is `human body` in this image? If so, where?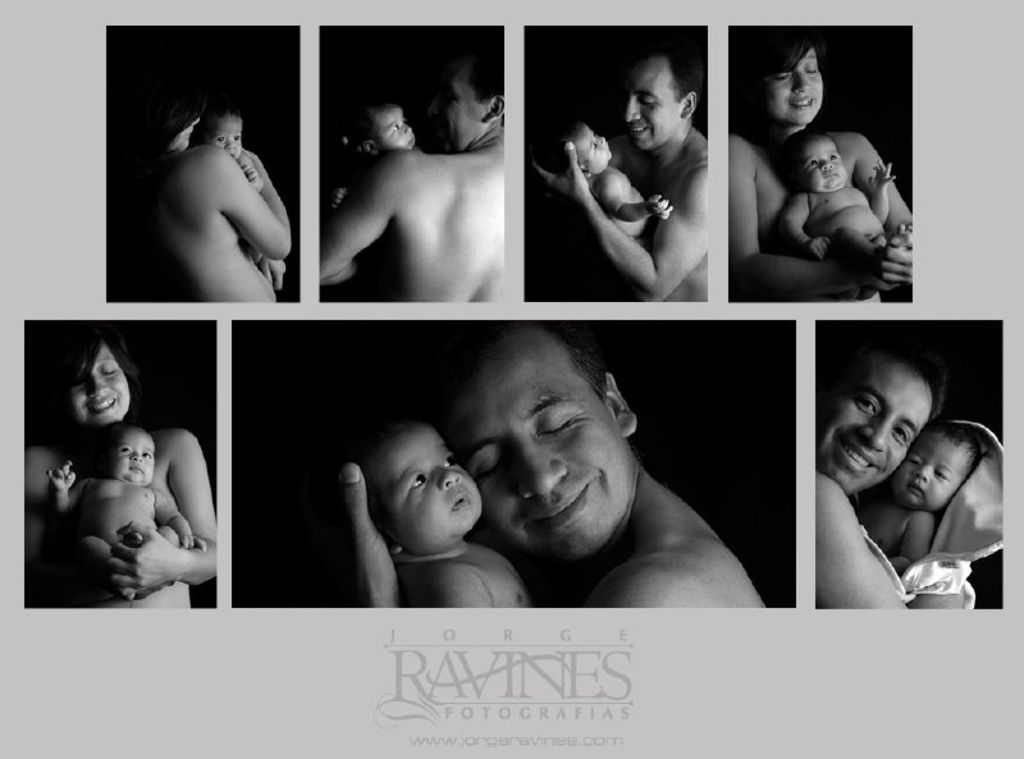
Yes, at 809, 333, 980, 612.
